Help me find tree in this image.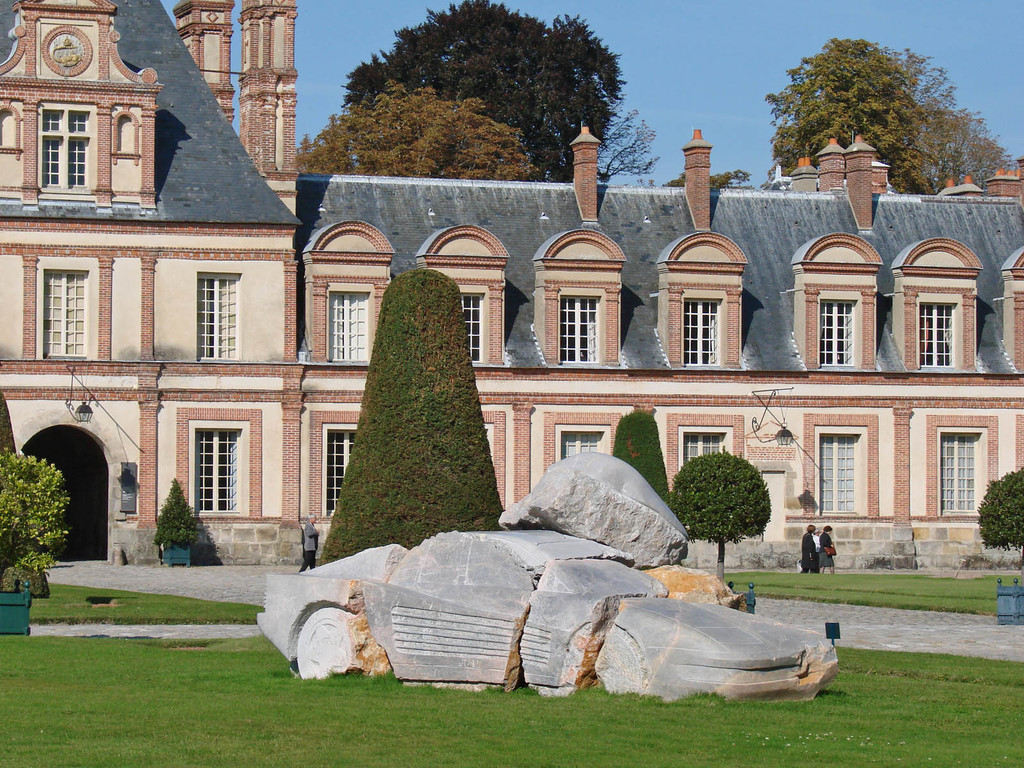
Found it: locate(296, 78, 544, 190).
